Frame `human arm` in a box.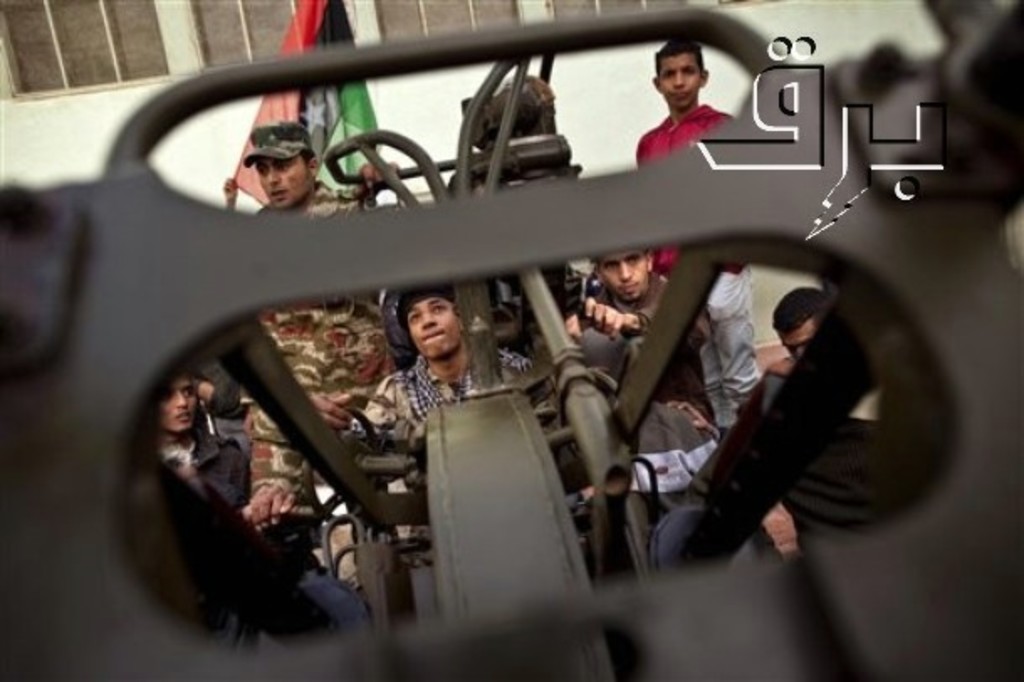
{"x1": 512, "y1": 351, "x2": 562, "y2": 440}.
